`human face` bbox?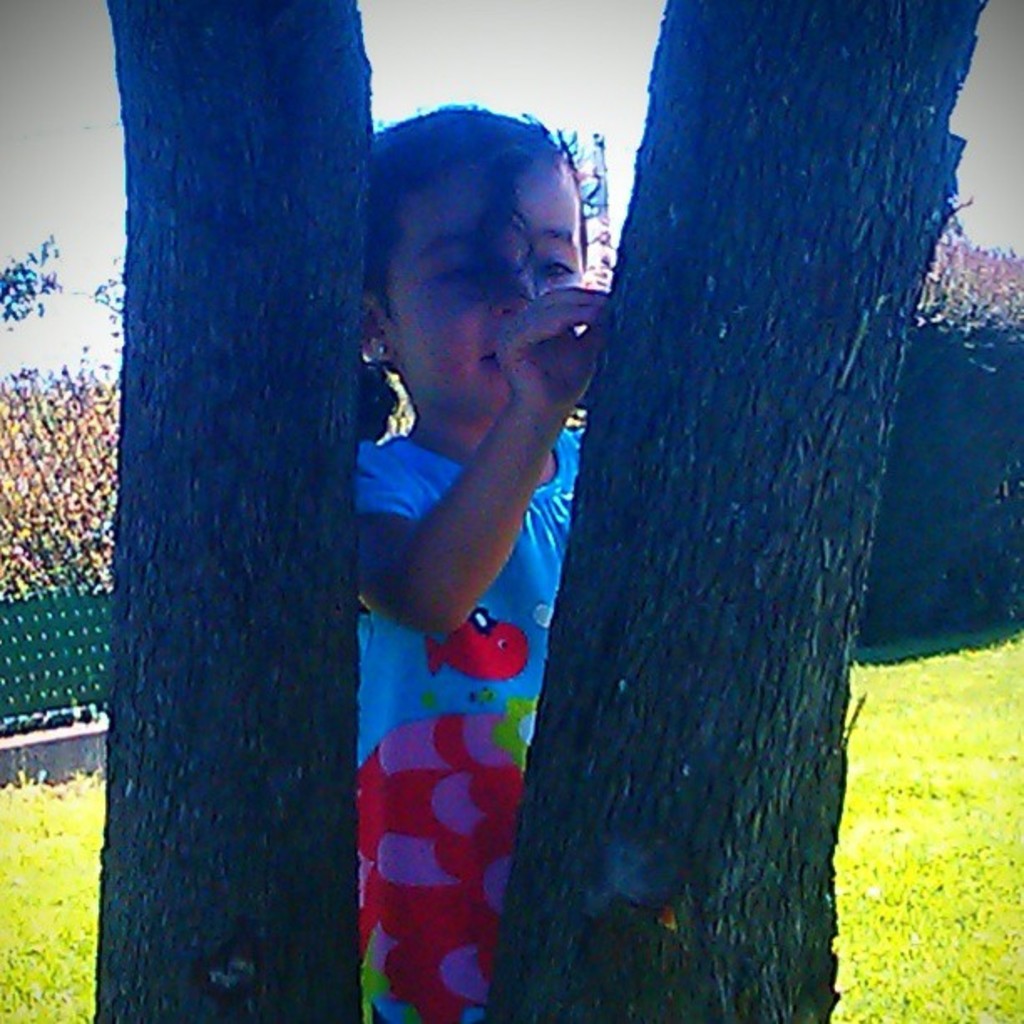
BBox(388, 164, 584, 413)
